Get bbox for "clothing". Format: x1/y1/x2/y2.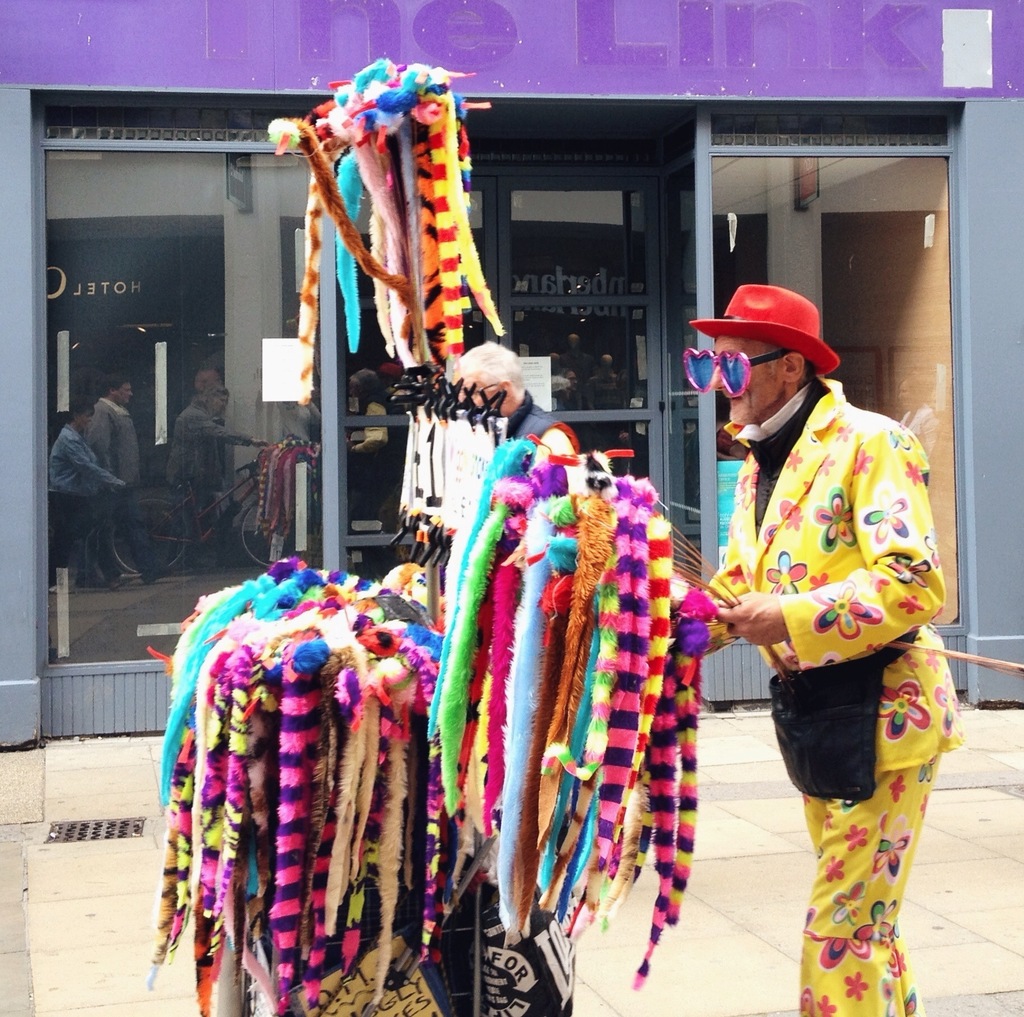
83/389/143/561.
